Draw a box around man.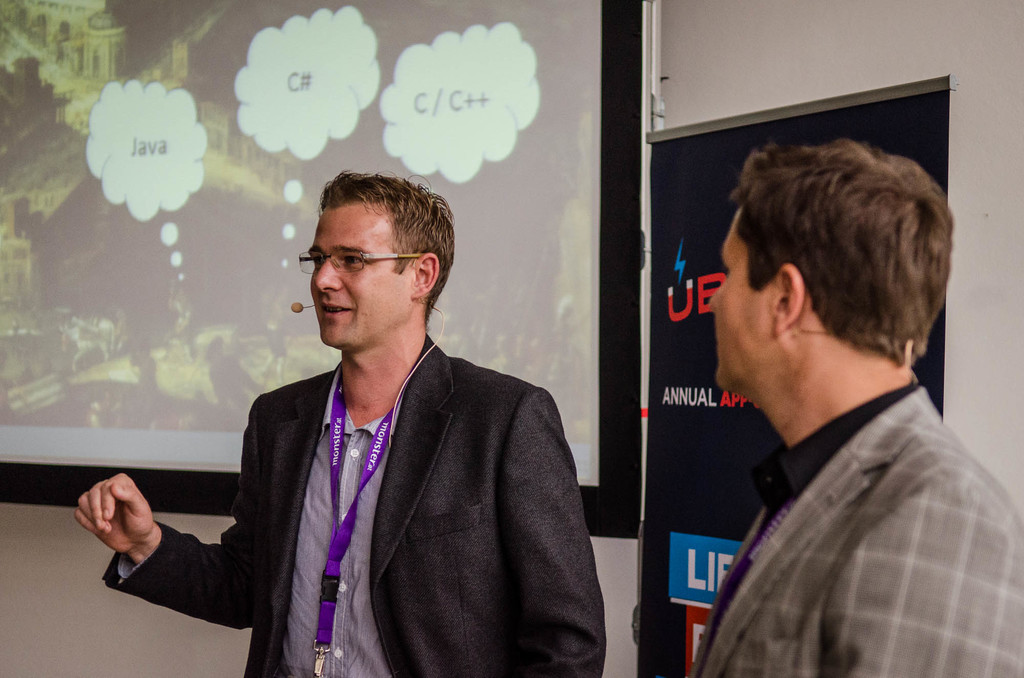
682 134 1023 677.
